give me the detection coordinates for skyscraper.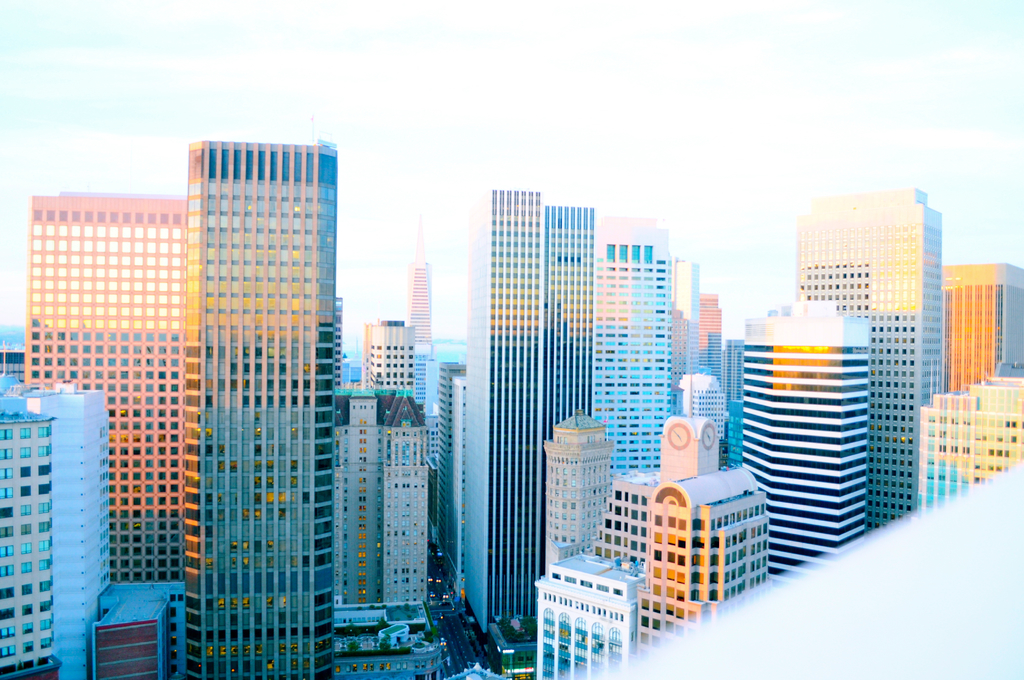
794:180:952:530.
